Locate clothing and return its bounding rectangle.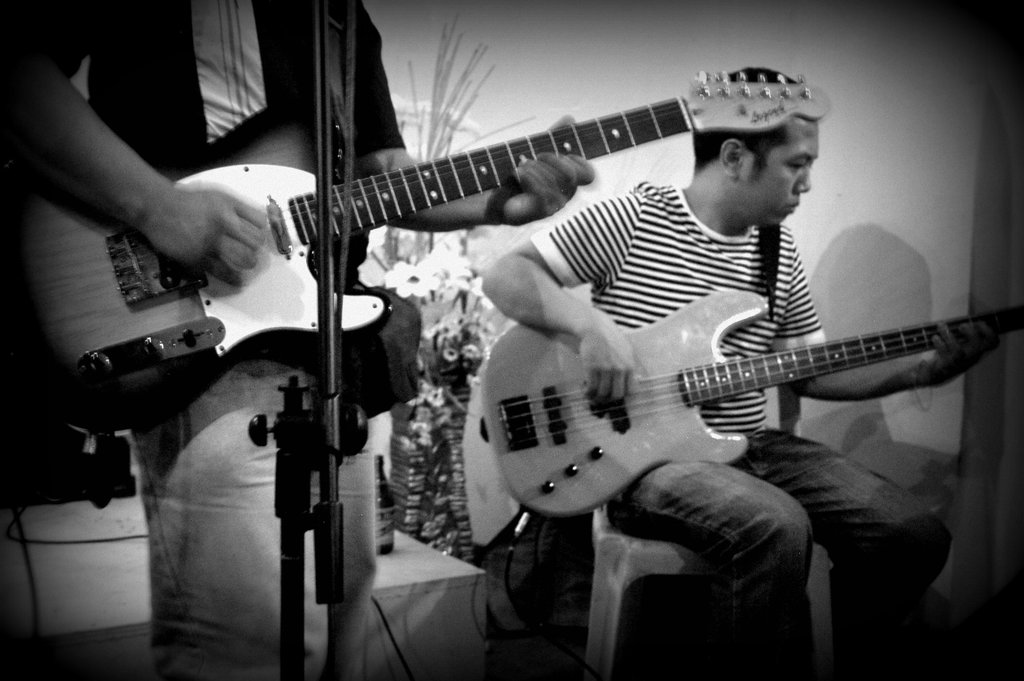
(x1=527, y1=177, x2=952, y2=680).
